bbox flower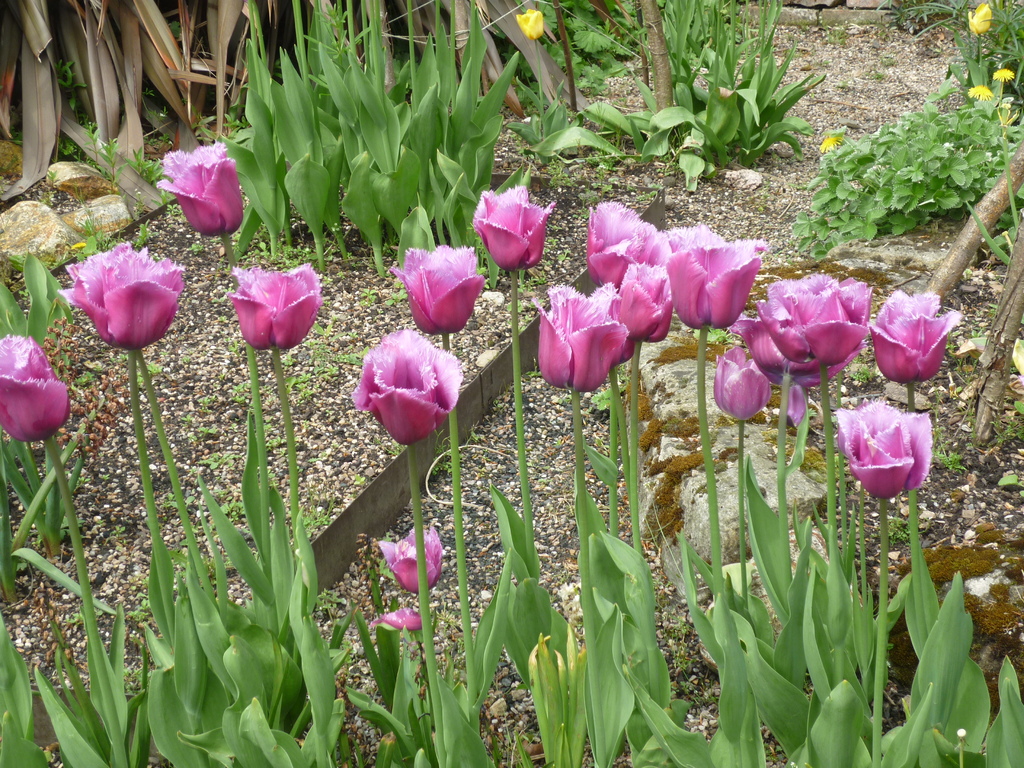
BBox(353, 325, 460, 444)
